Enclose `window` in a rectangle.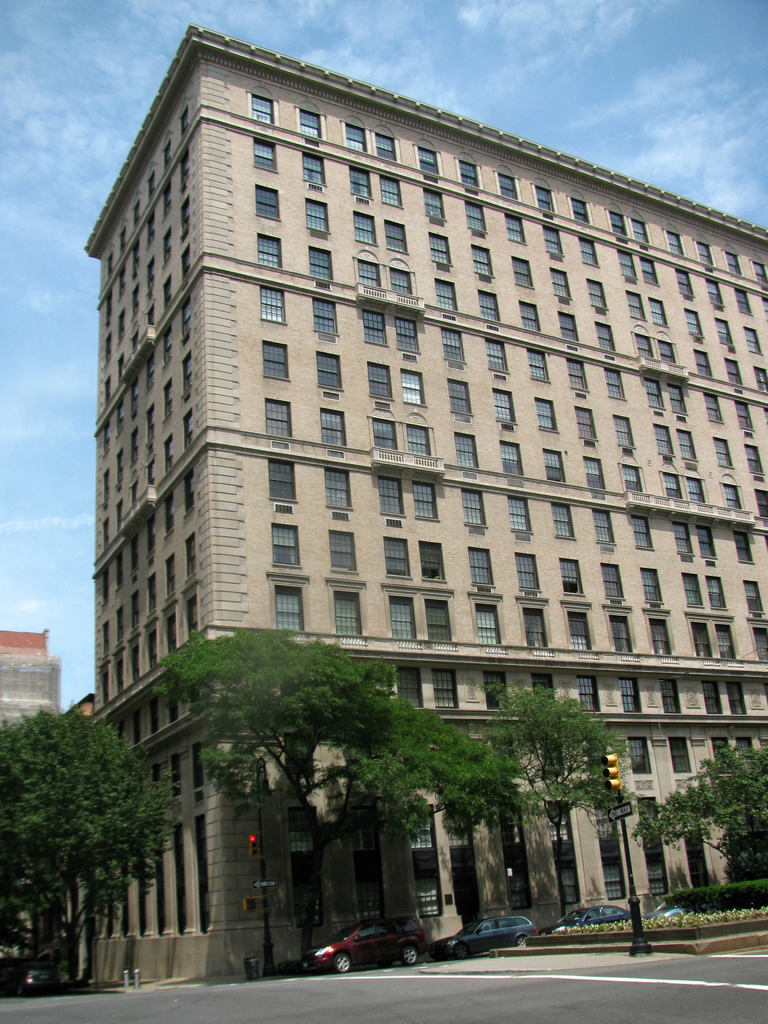
754 260 767 283.
